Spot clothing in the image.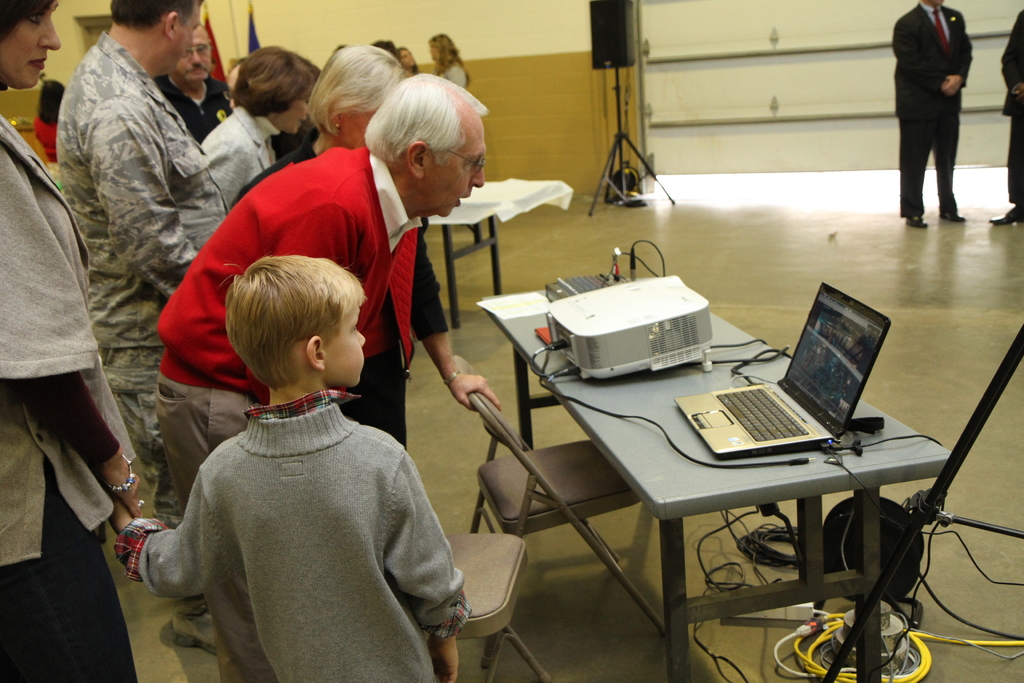
clothing found at [x1=893, y1=0, x2=972, y2=220].
